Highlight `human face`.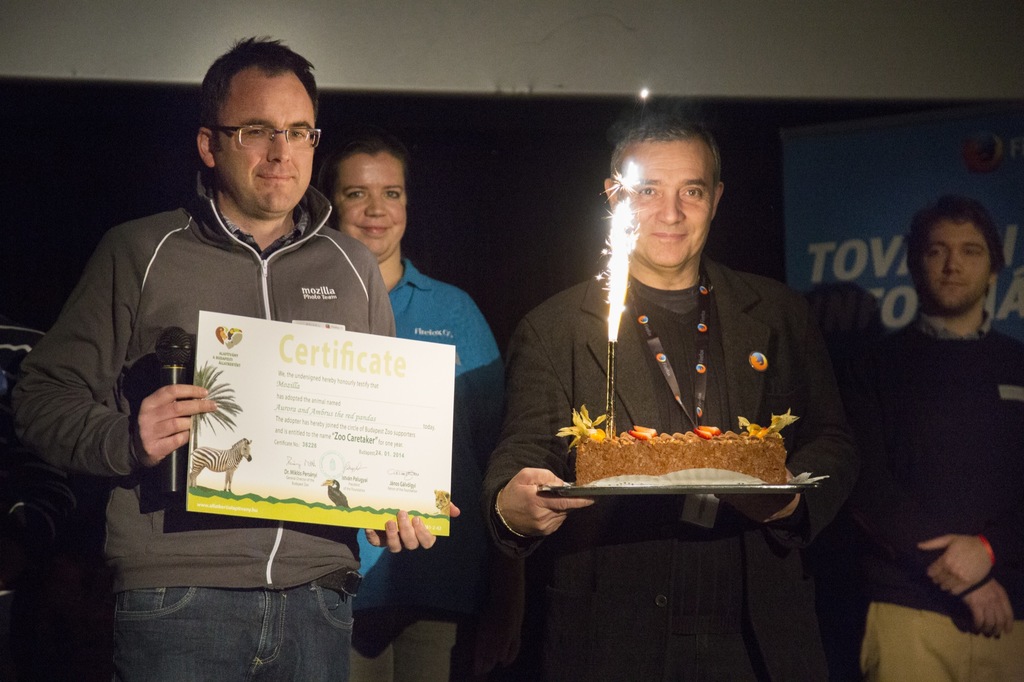
Highlighted region: bbox=[219, 75, 314, 216].
